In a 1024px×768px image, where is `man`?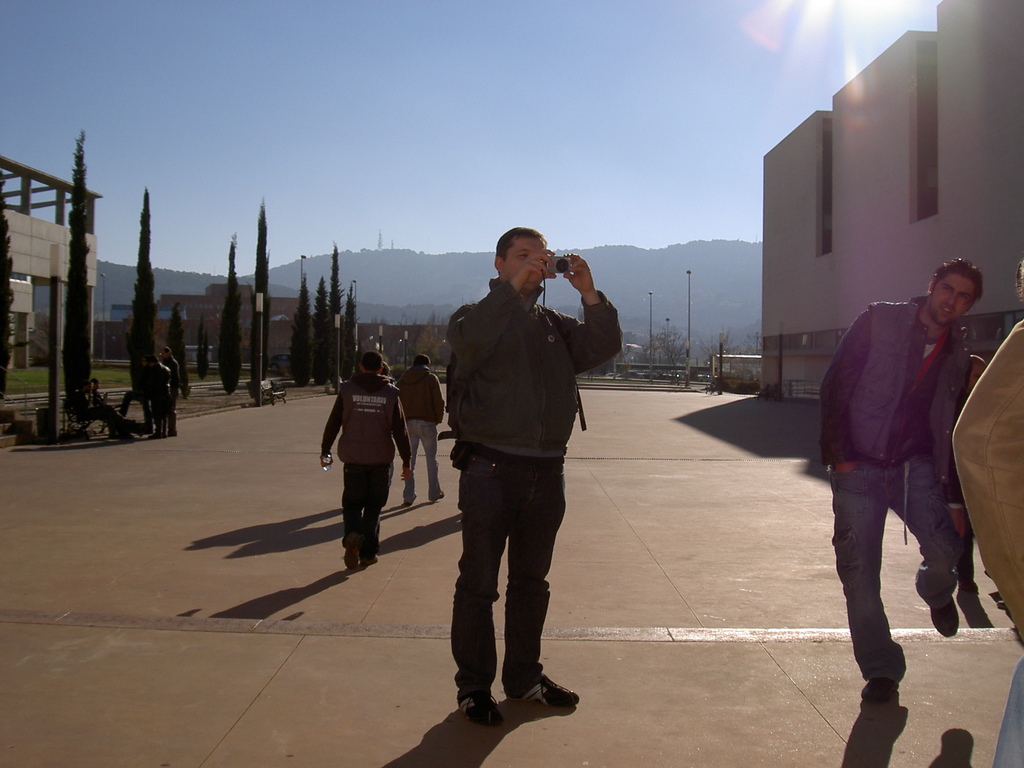
pyautogui.locateOnScreen(820, 257, 985, 704).
